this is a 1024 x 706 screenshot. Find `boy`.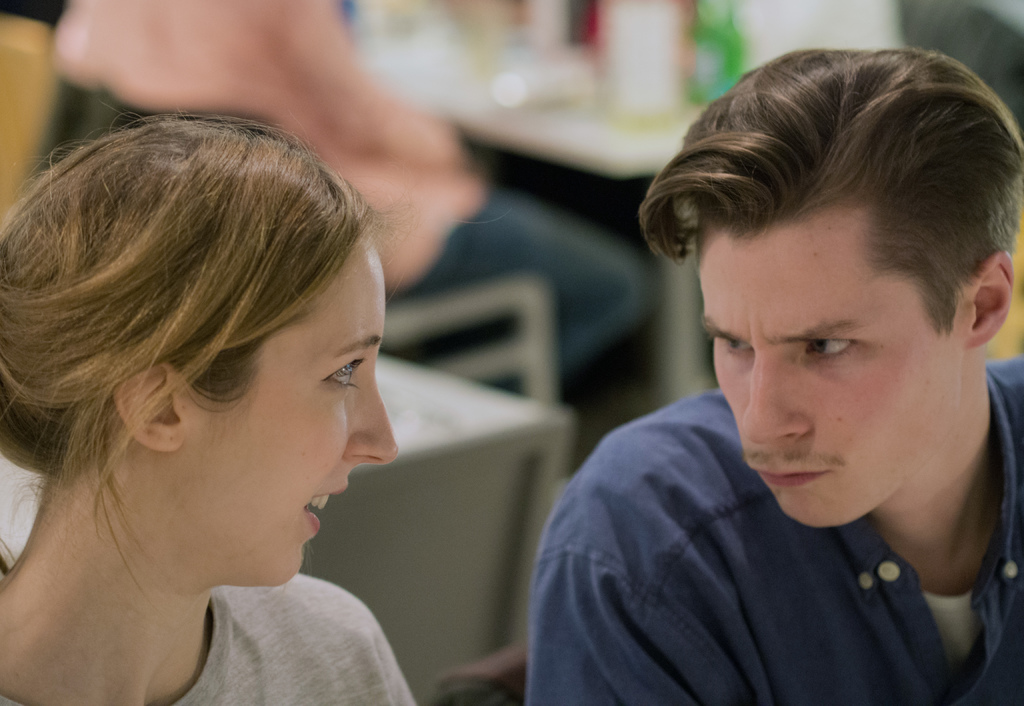
Bounding box: 521, 33, 1016, 693.
